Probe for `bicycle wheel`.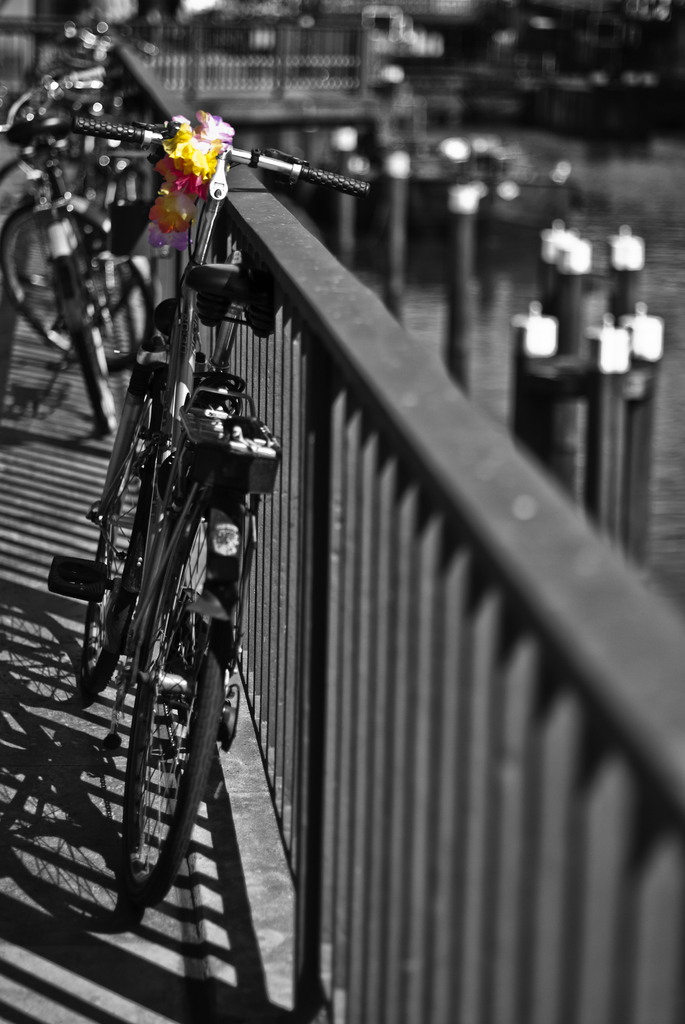
Probe result: <region>0, 209, 157, 378</region>.
